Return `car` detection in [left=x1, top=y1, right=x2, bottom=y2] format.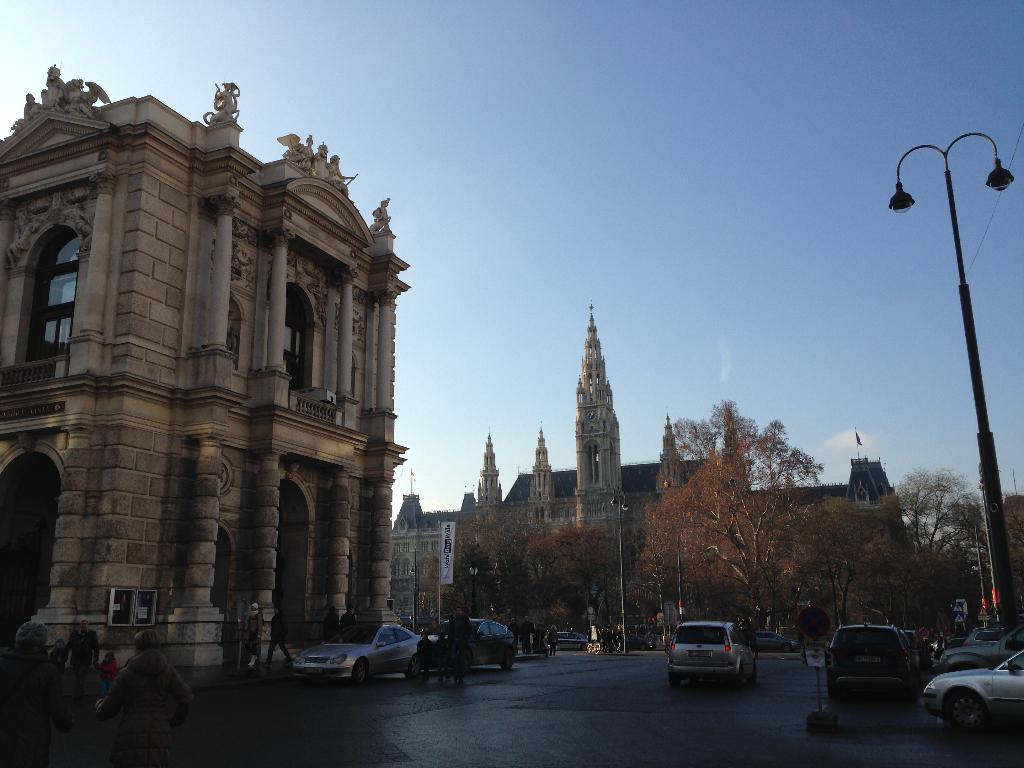
[left=667, top=613, right=765, bottom=688].
